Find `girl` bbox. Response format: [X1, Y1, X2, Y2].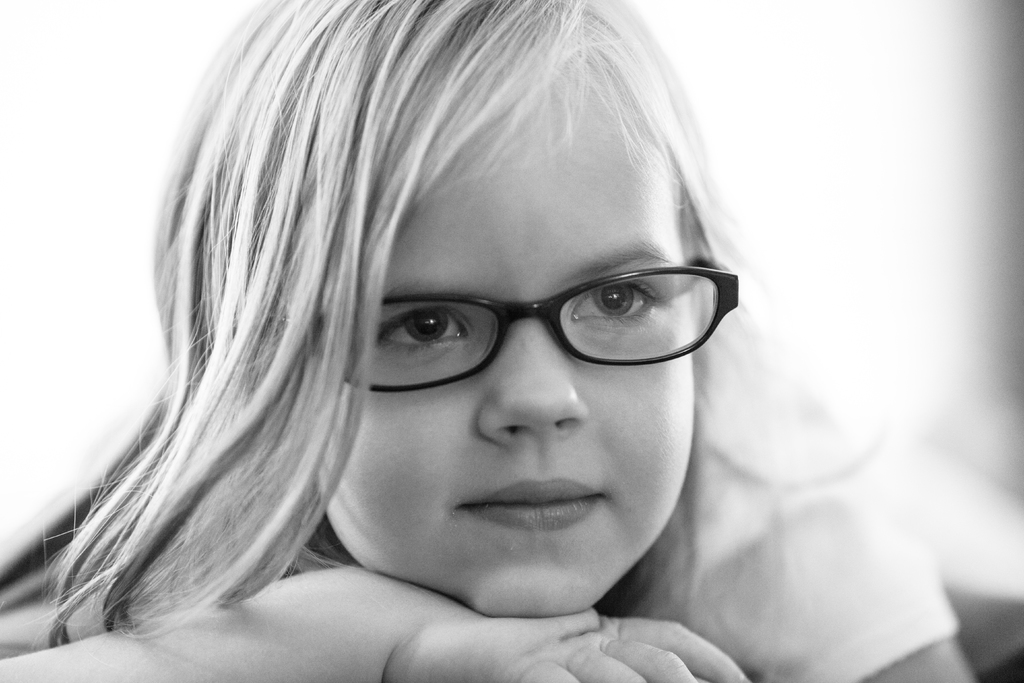
[0, 0, 1023, 682].
